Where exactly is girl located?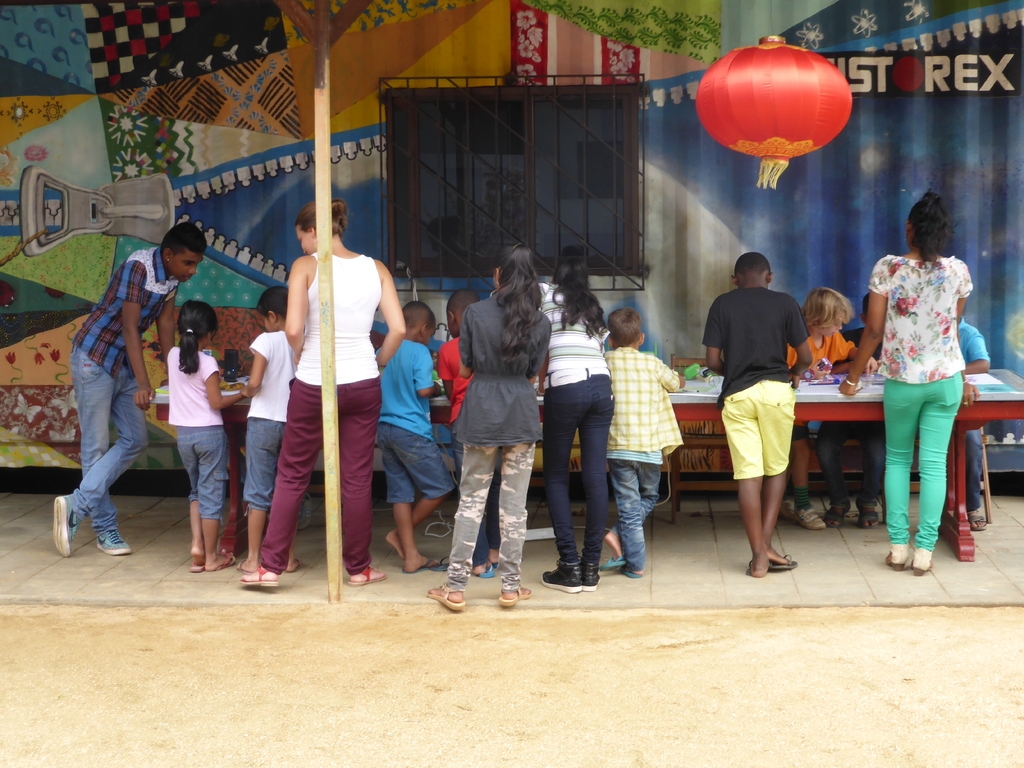
Its bounding box is [x1=836, y1=189, x2=979, y2=574].
